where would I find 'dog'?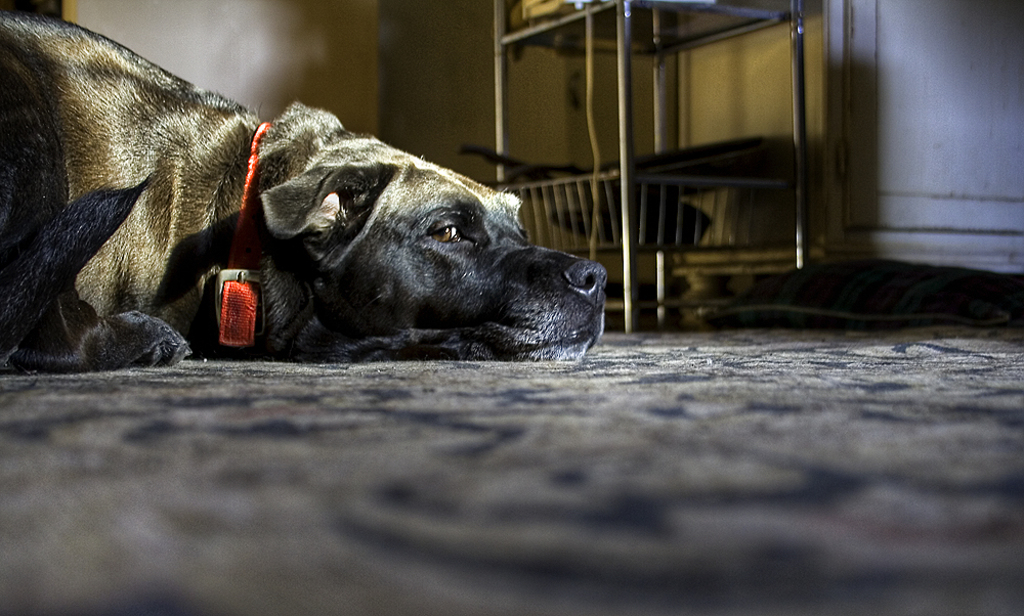
At left=0, top=9, right=608, bottom=366.
